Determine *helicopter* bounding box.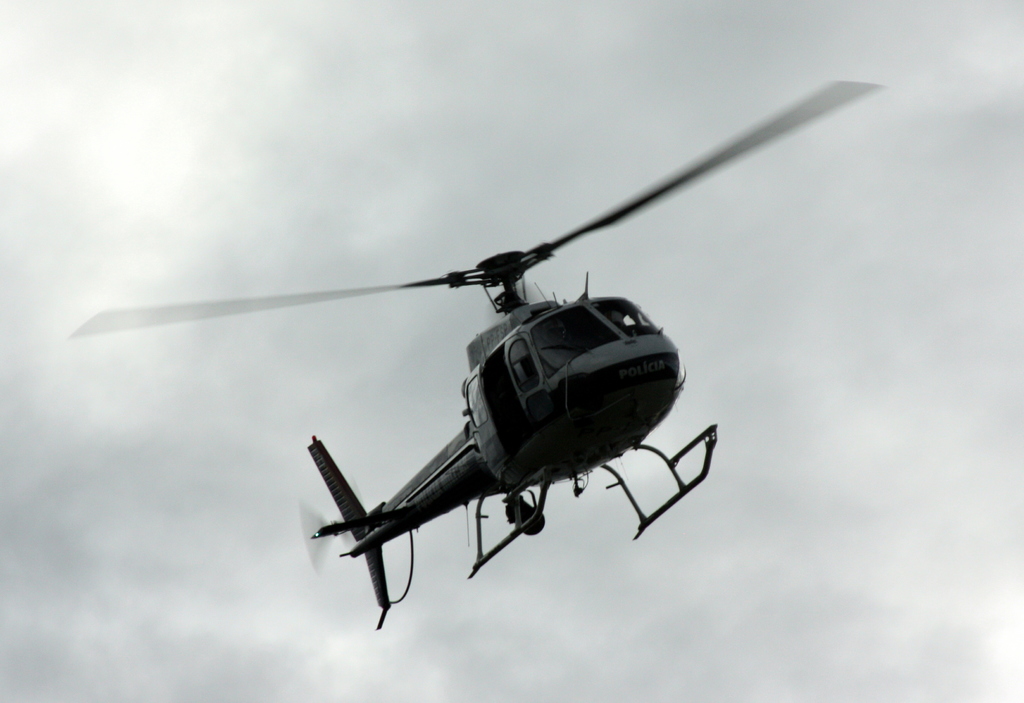
Determined: (84,77,844,629).
